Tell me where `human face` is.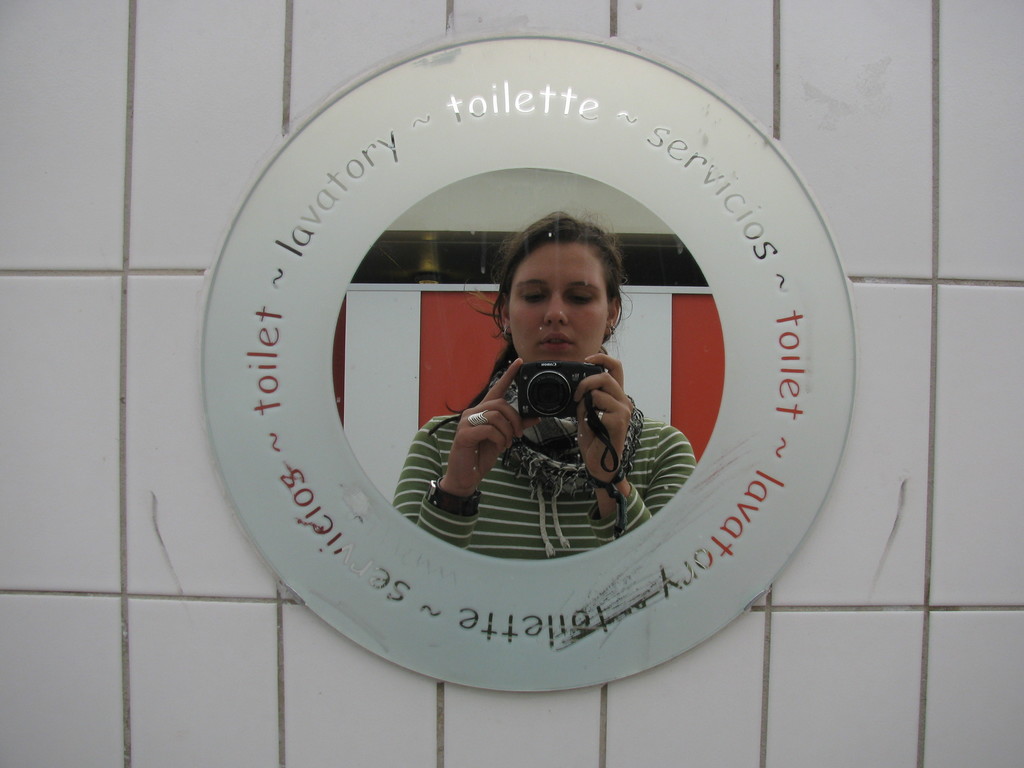
`human face` is at x1=508 y1=240 x2=610 y2=362.
